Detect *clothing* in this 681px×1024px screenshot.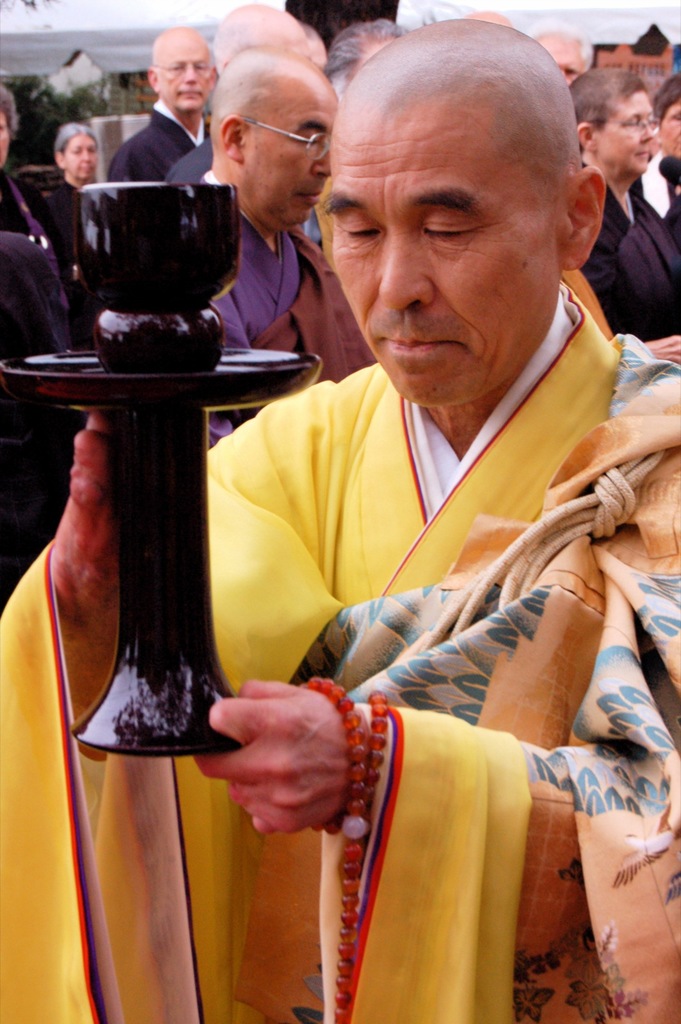
Detection: Rect(600, 173, 680, 319).
